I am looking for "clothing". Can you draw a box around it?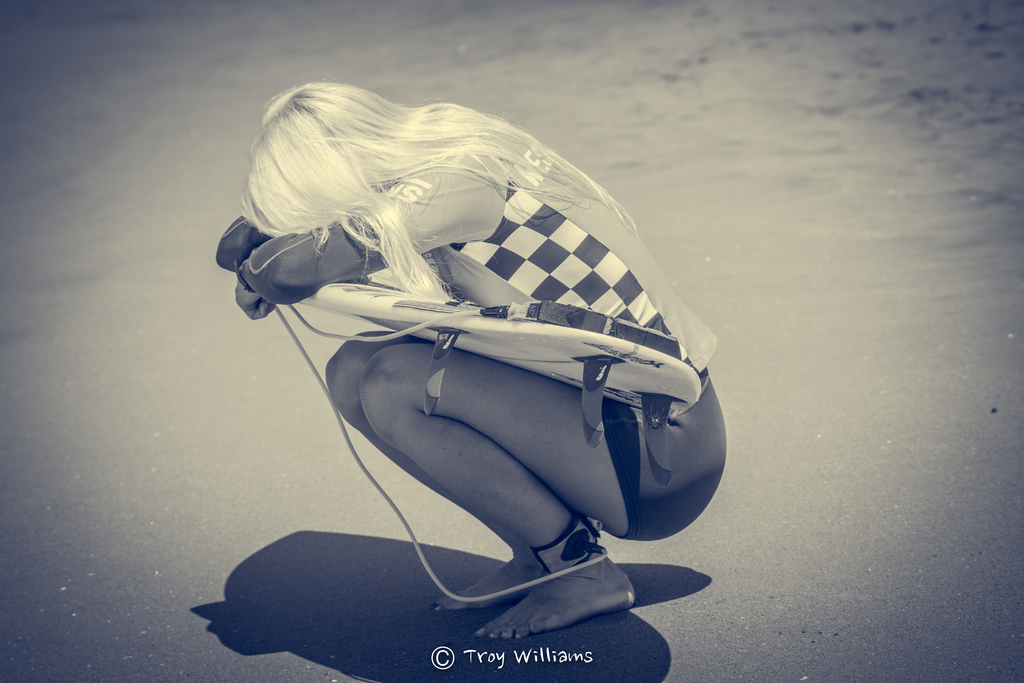
Sure, the bounding box is rect(436, 125, 728, 548).
